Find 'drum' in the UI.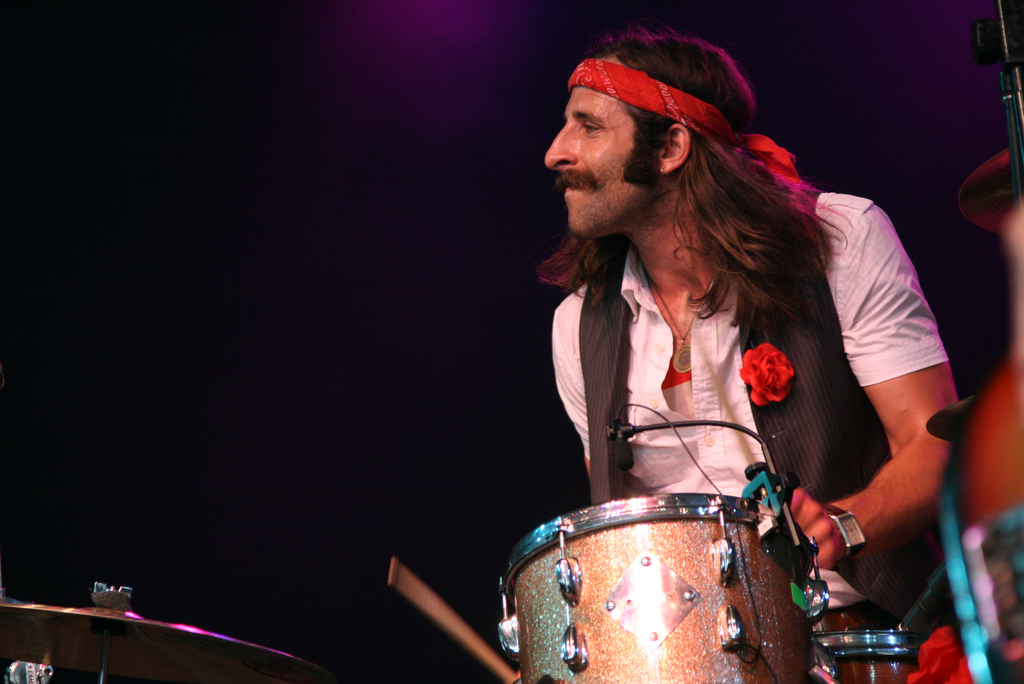
UI element at <region>809, 623, 931, 683</region>.
